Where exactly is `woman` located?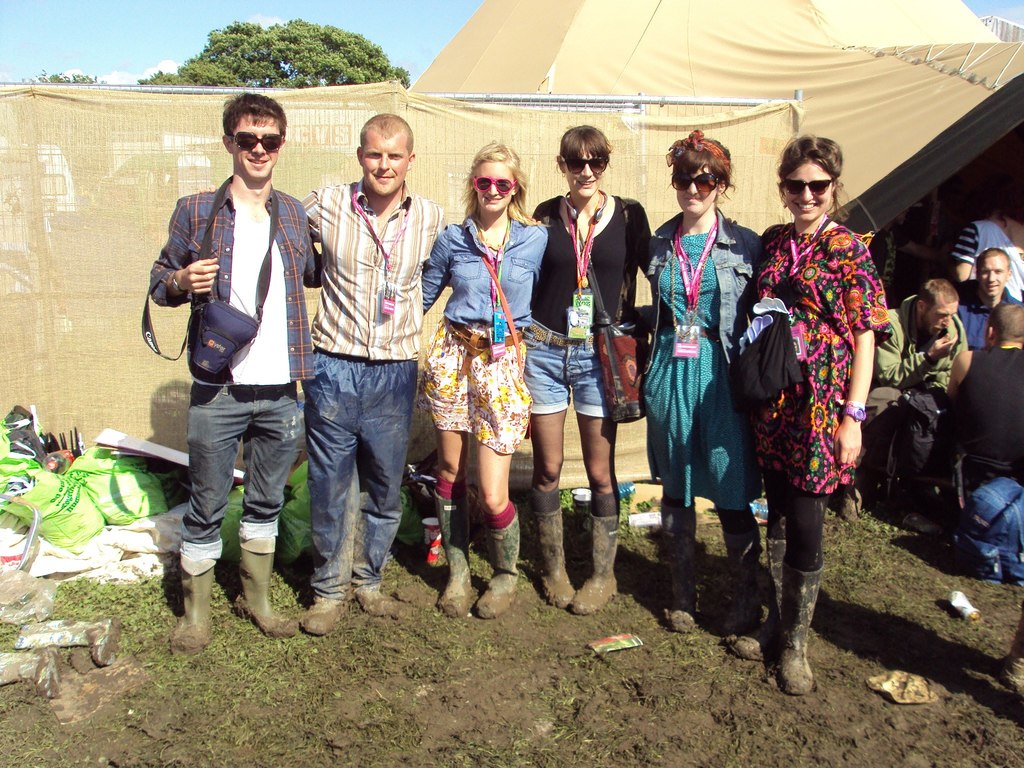
Its bounding box is (x1=529, y1=125, x2=655, y2=614).
